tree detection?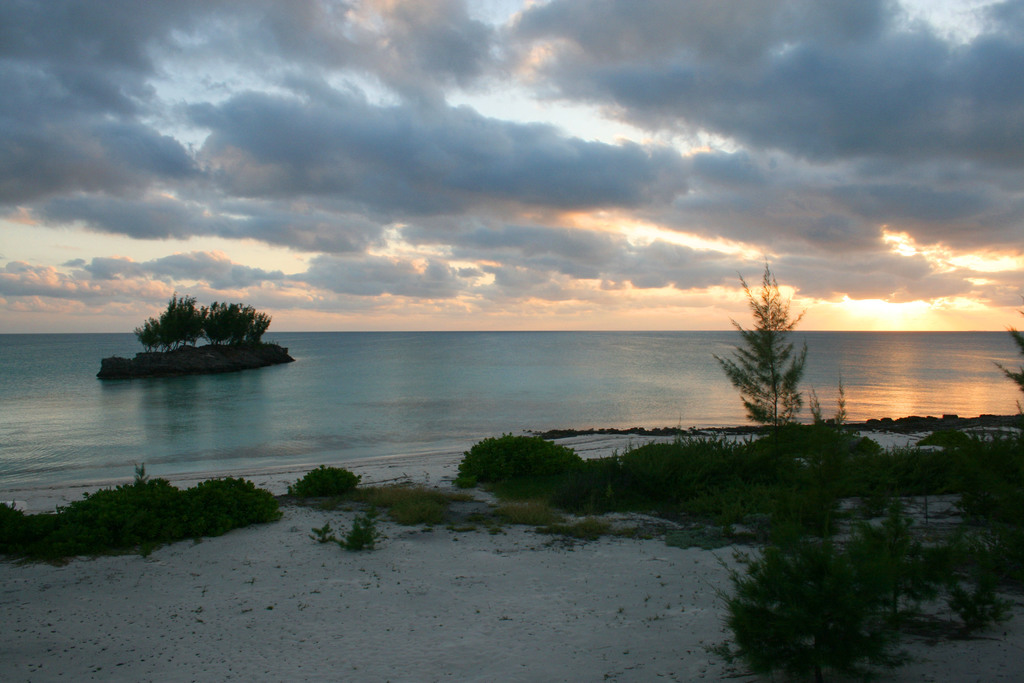
select_region(720, 277, 842, 434)
